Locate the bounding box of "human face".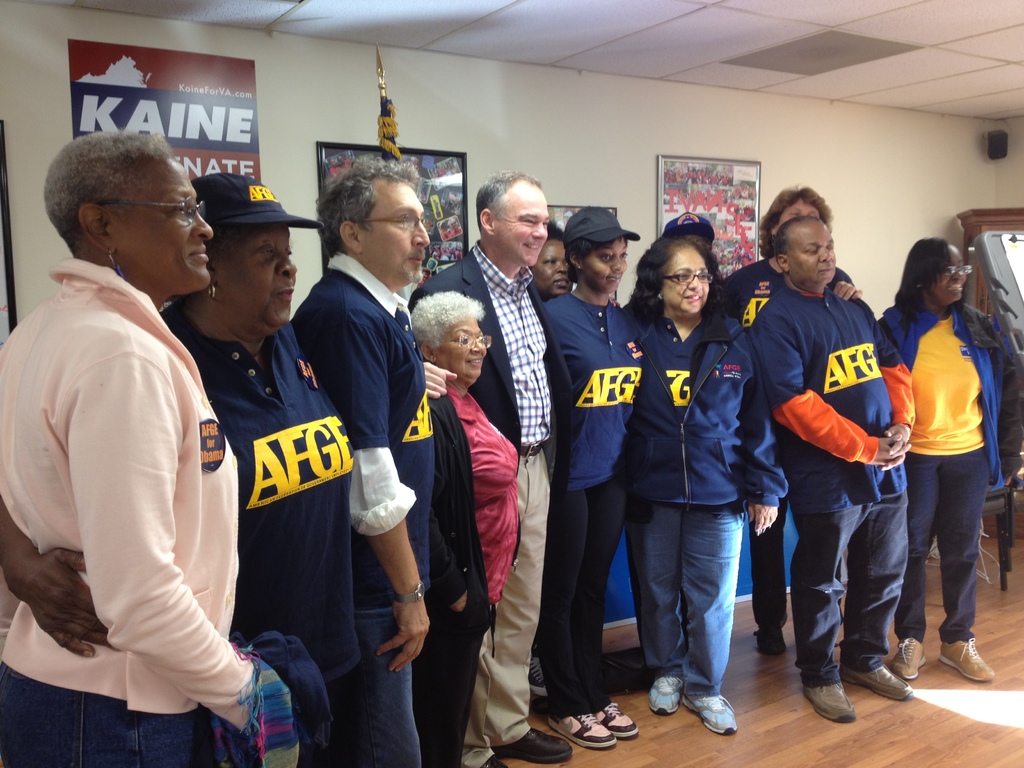
Bounding box: {"left": 659, "top": 246, "right": 709, "bottom": 317}.
